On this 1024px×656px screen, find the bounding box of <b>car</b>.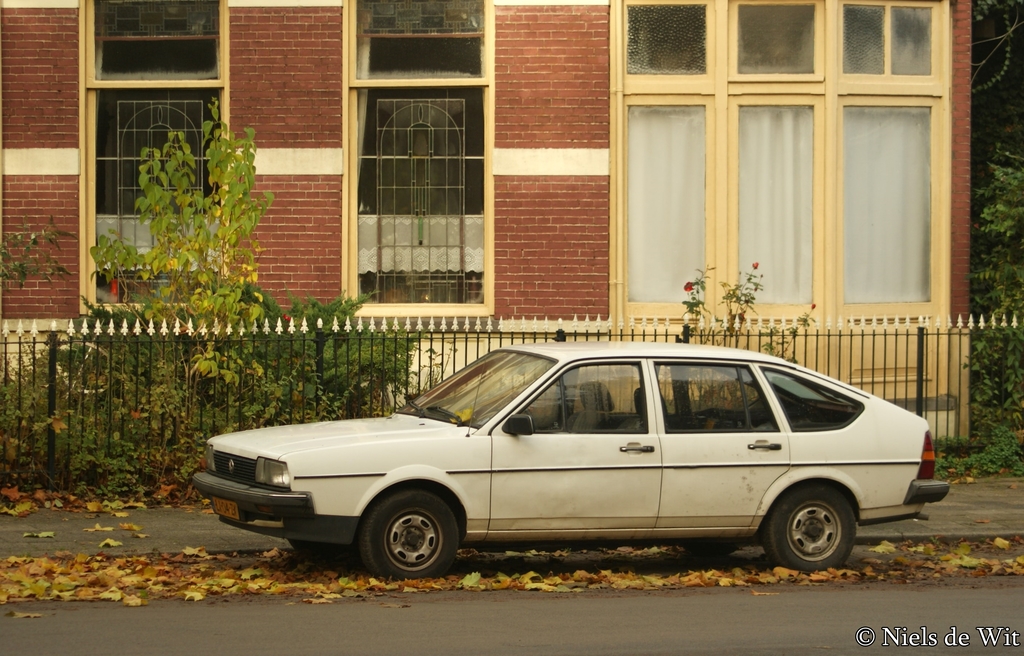
Bounding box: locate(189, 340, 953, 589).
